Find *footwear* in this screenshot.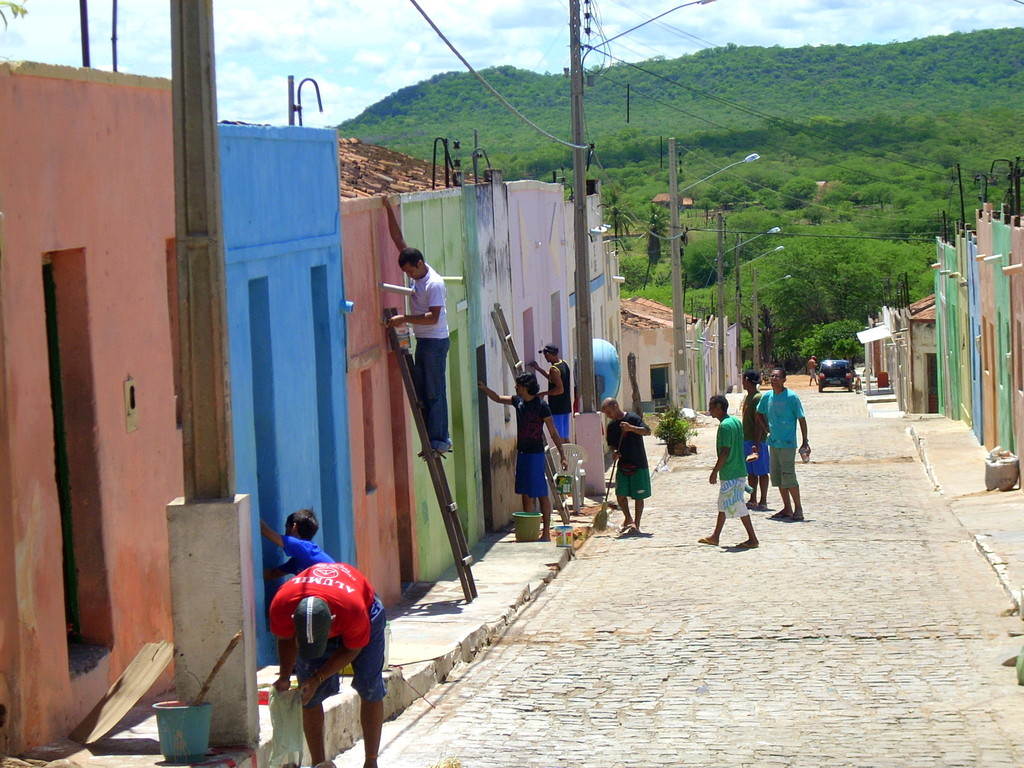
The bounding box for *footwear* is (left=747, top=502, right=754, bottom=508).
